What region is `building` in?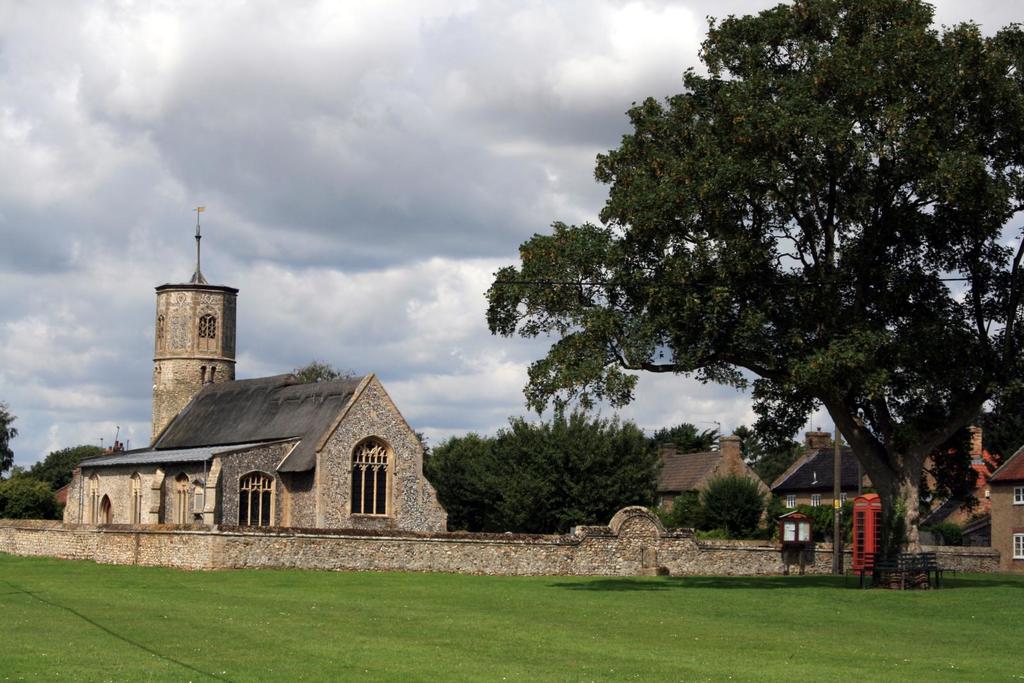
bbox=(54, 214, 451, 545).
